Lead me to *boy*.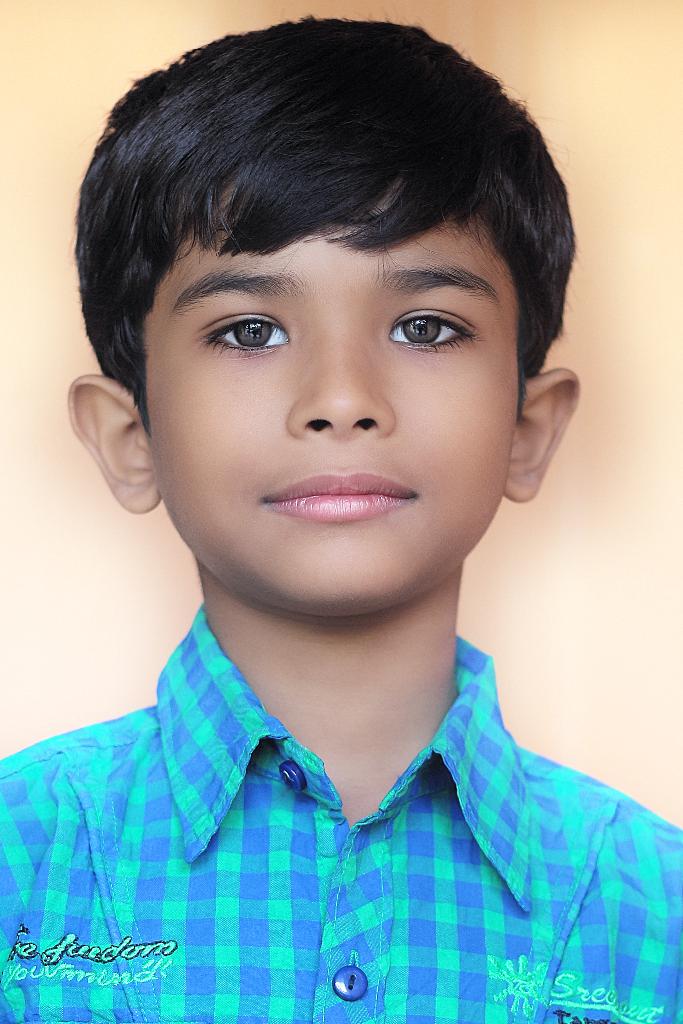
Lead to (left=0, top=8, right=682, bottom=1023).
